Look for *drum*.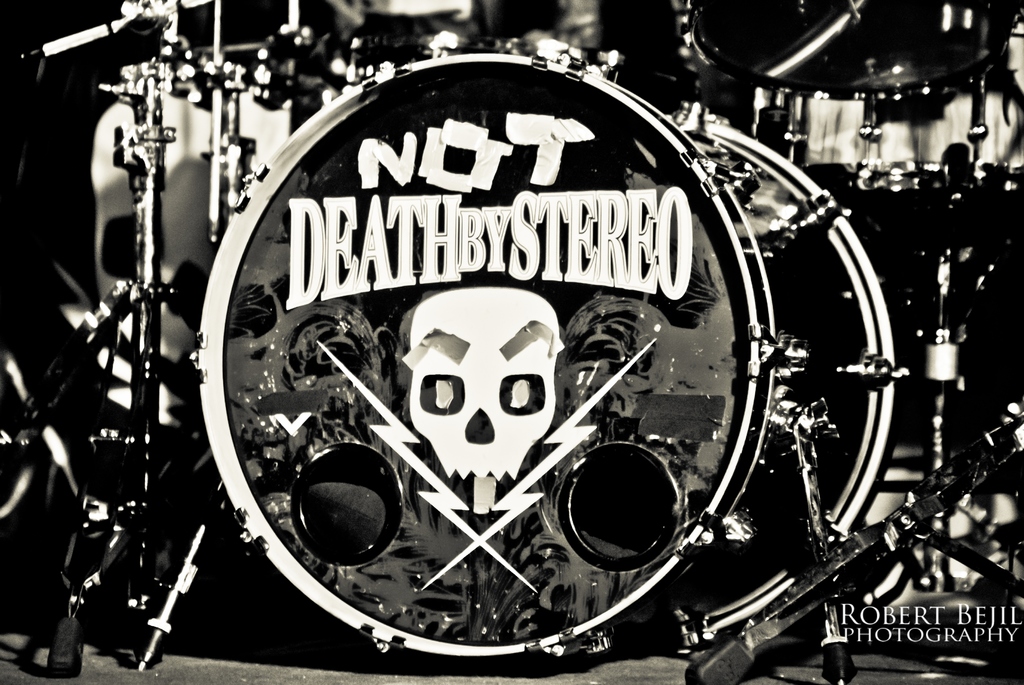
Found: <bbox>198, 51, 776, 666</bbox>.
